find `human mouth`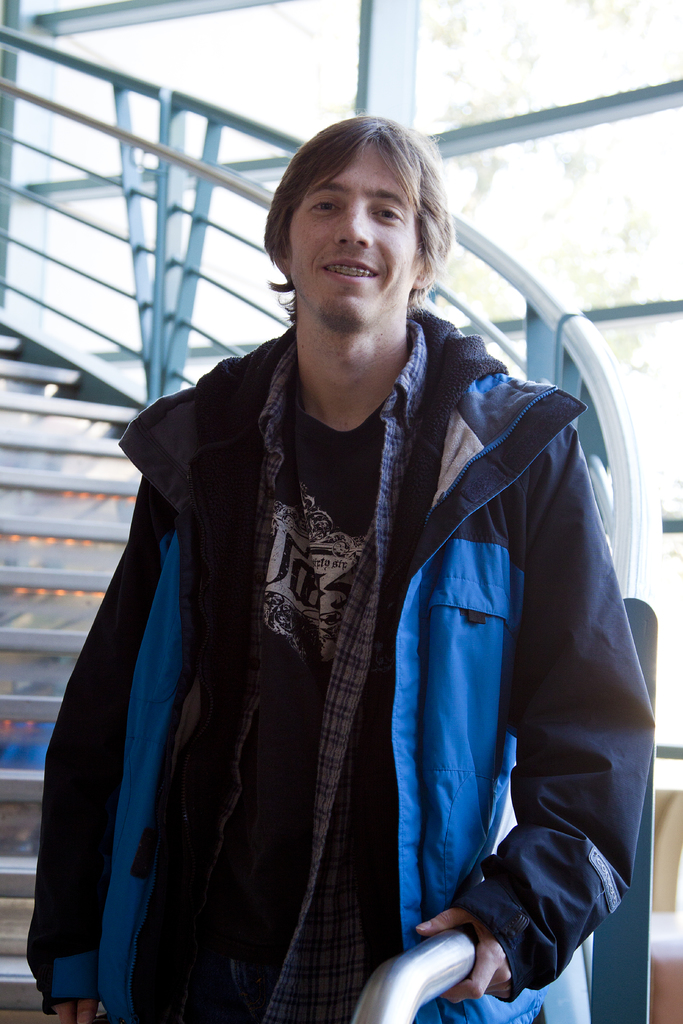
rect(309, 251, 402, 284)
